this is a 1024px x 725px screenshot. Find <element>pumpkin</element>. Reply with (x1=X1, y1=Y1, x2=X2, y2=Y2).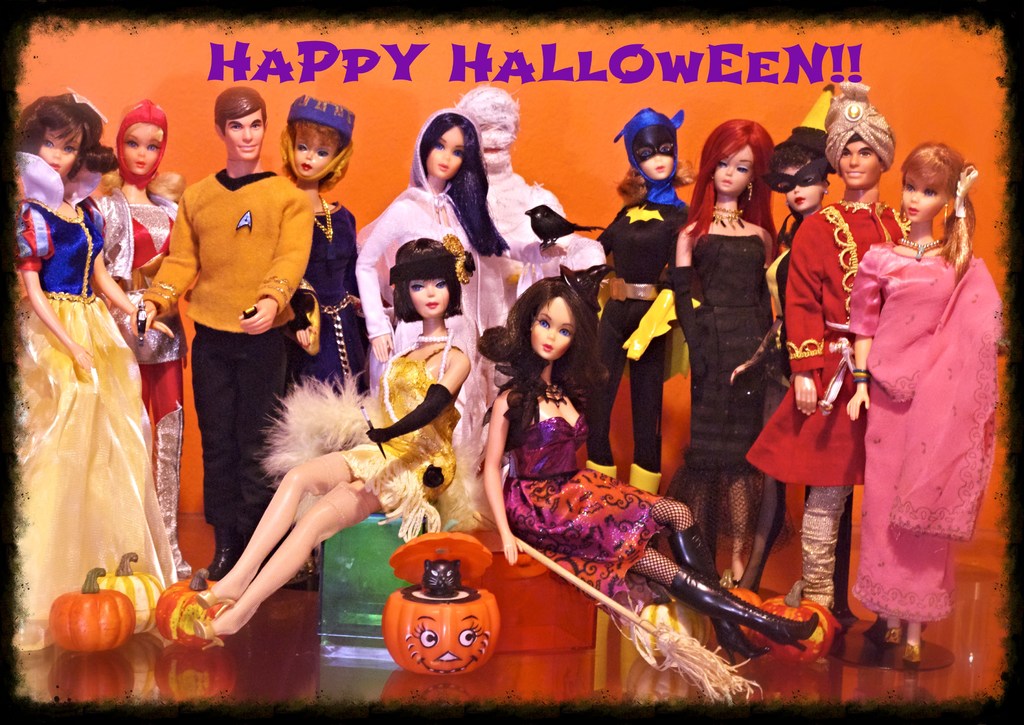
(x1=629, y1=596, x2=715, y2=663).
